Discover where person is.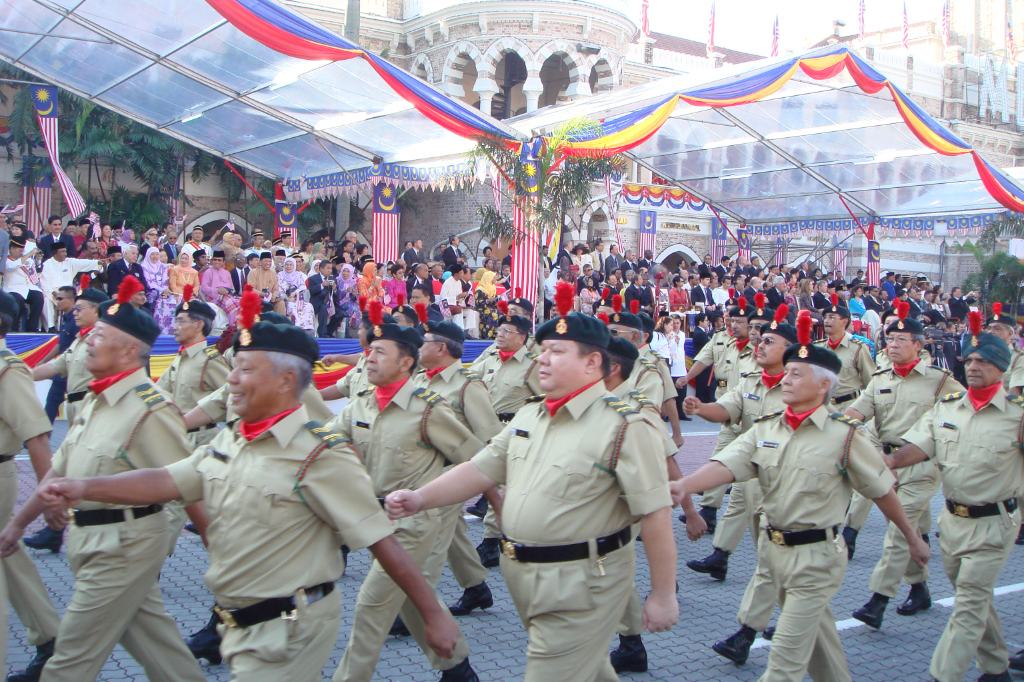
Discovered at detection(881, 309, 1023, 681).
